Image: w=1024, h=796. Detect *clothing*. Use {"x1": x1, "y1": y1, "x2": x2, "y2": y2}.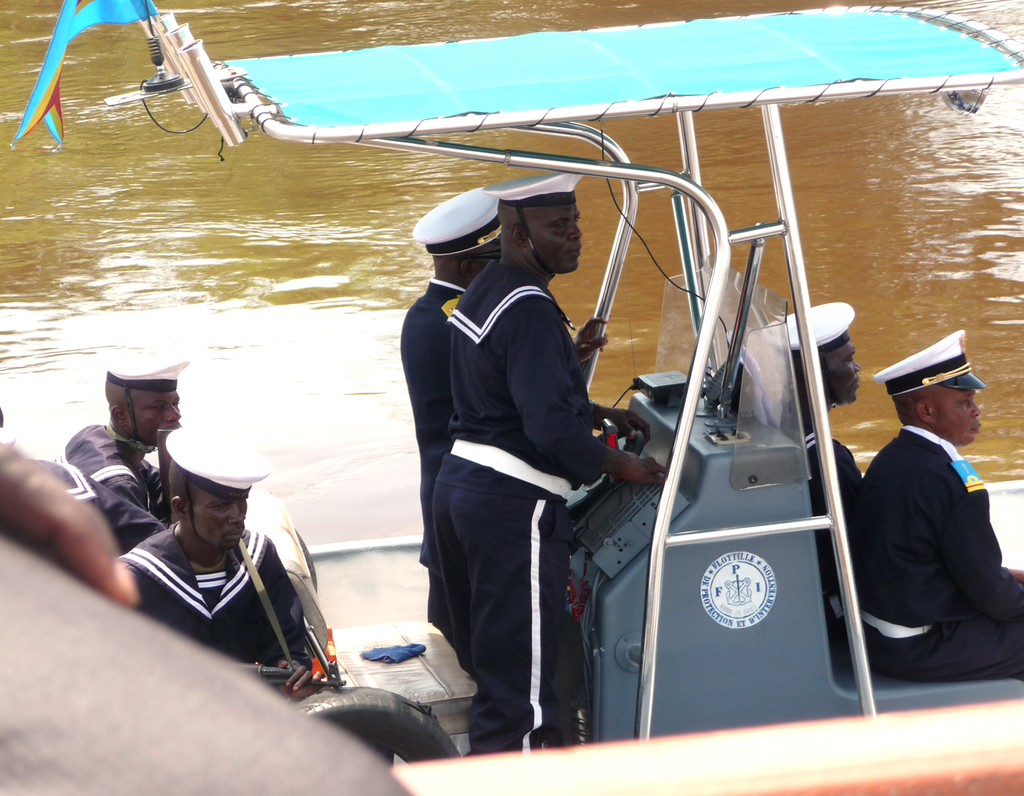
{"x1": 425, "y1": 255, "x2": 612, "y2": 752}.
